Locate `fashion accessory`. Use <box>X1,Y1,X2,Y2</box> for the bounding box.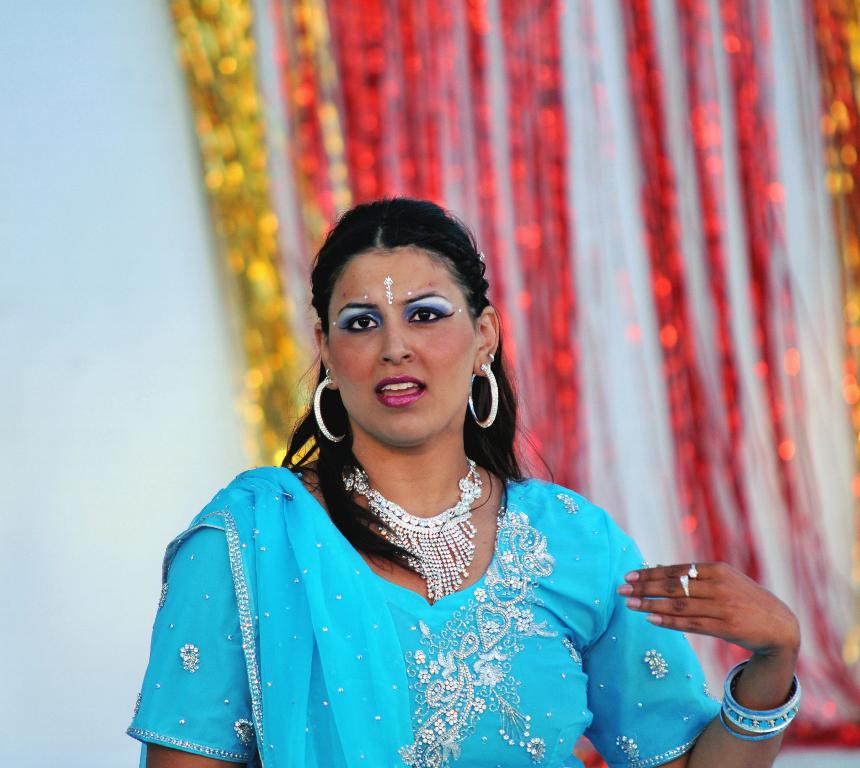
<box>468,362,498,430</box>.
